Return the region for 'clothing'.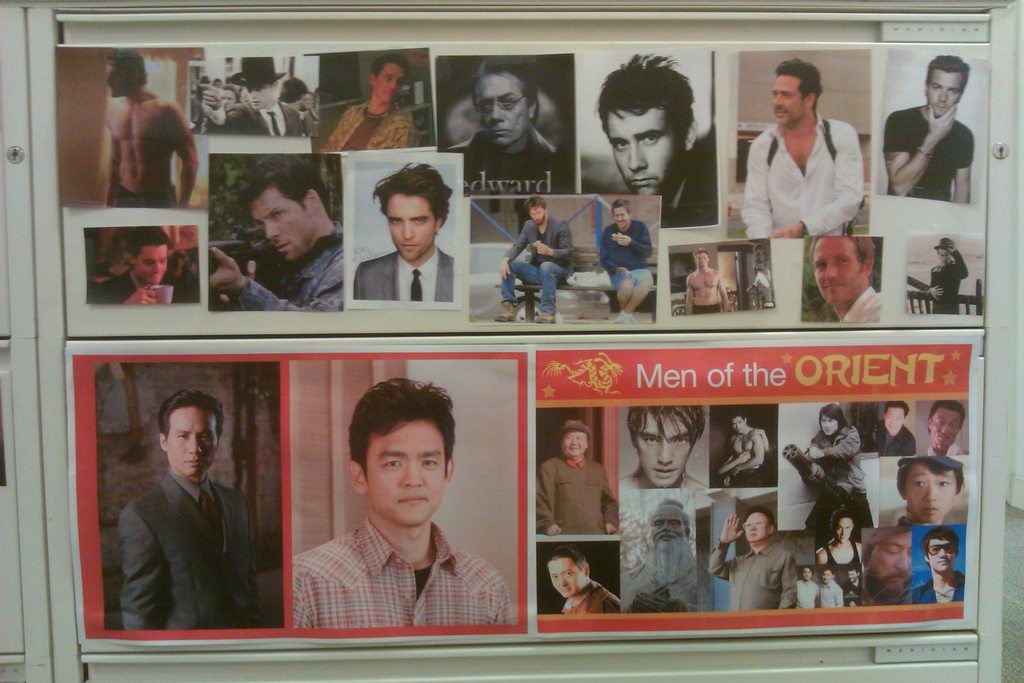
select_region(868, 418, 918, 455).
